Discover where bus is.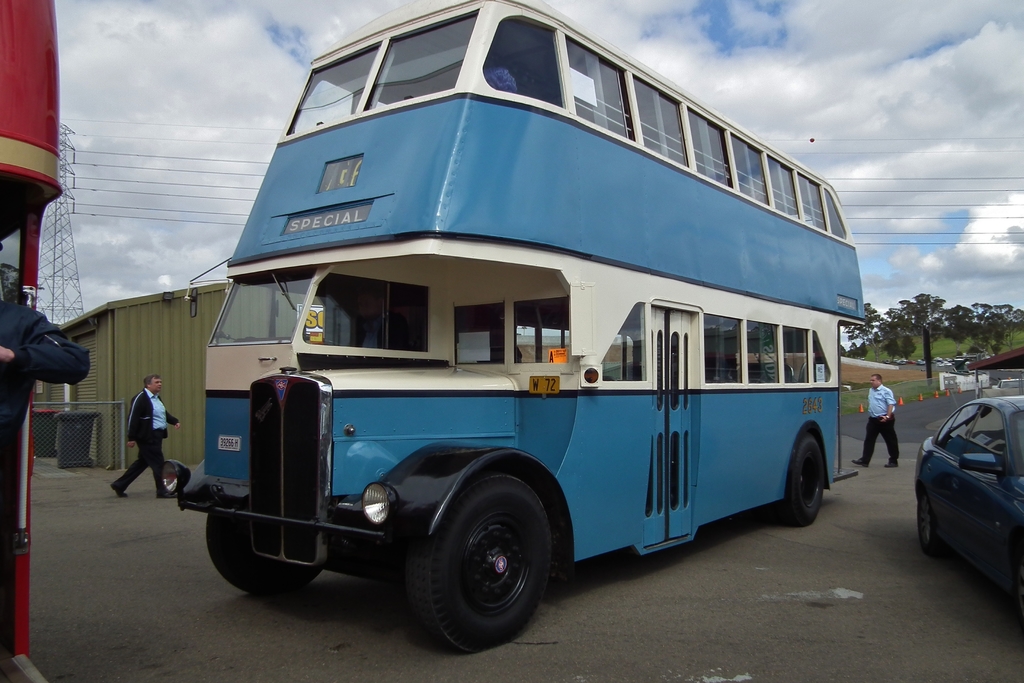
Discovered at select_region(1, 0, 61, 682).
